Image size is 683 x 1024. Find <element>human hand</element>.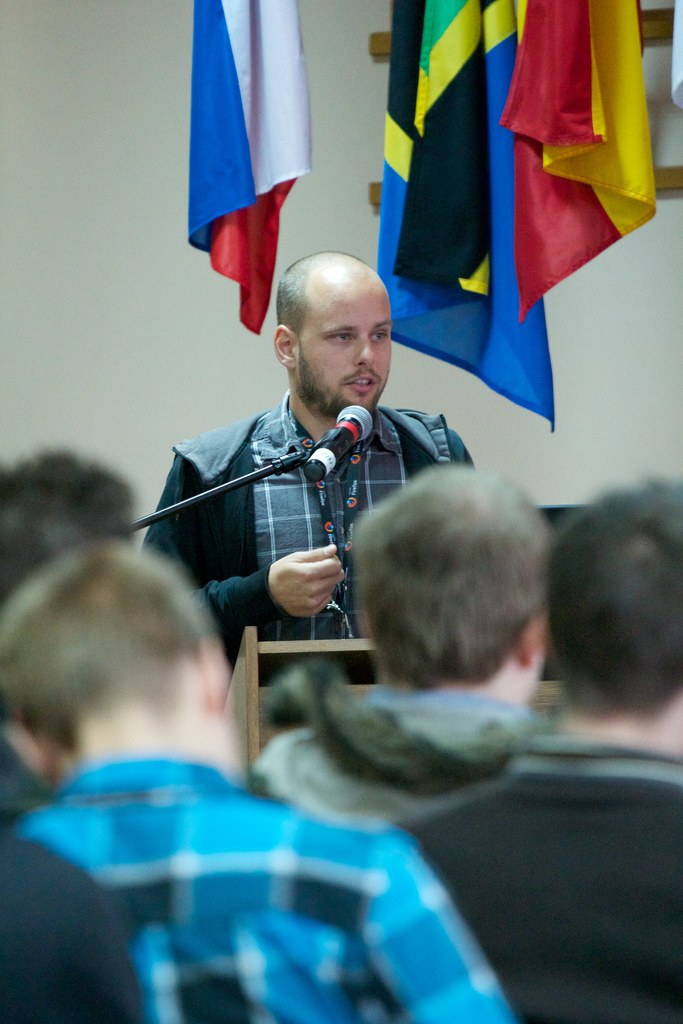
267:541:346:620.
